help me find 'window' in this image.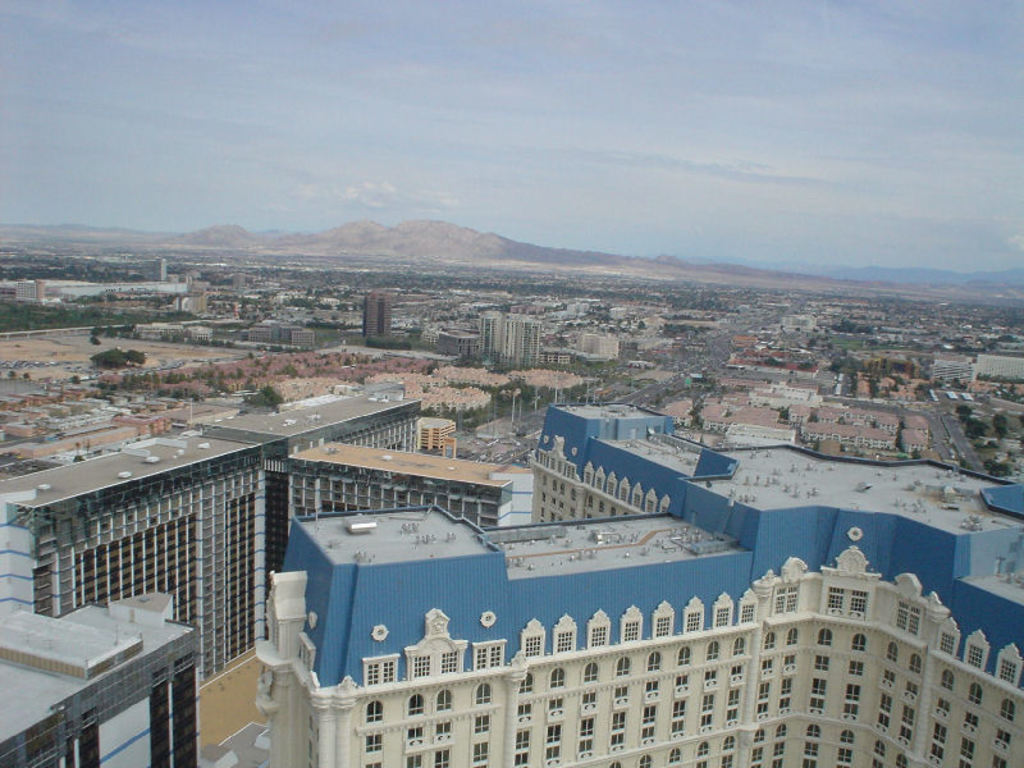
Found it: [550, 698, 567, 717].
